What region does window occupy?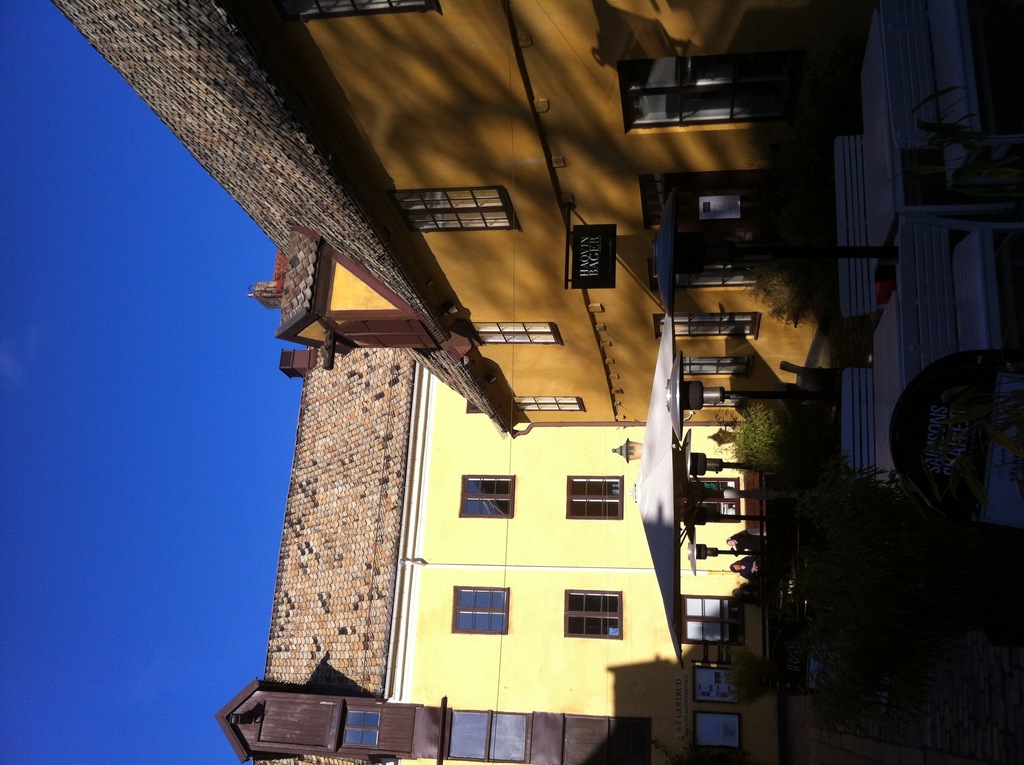
395, 181, 522, 234.
